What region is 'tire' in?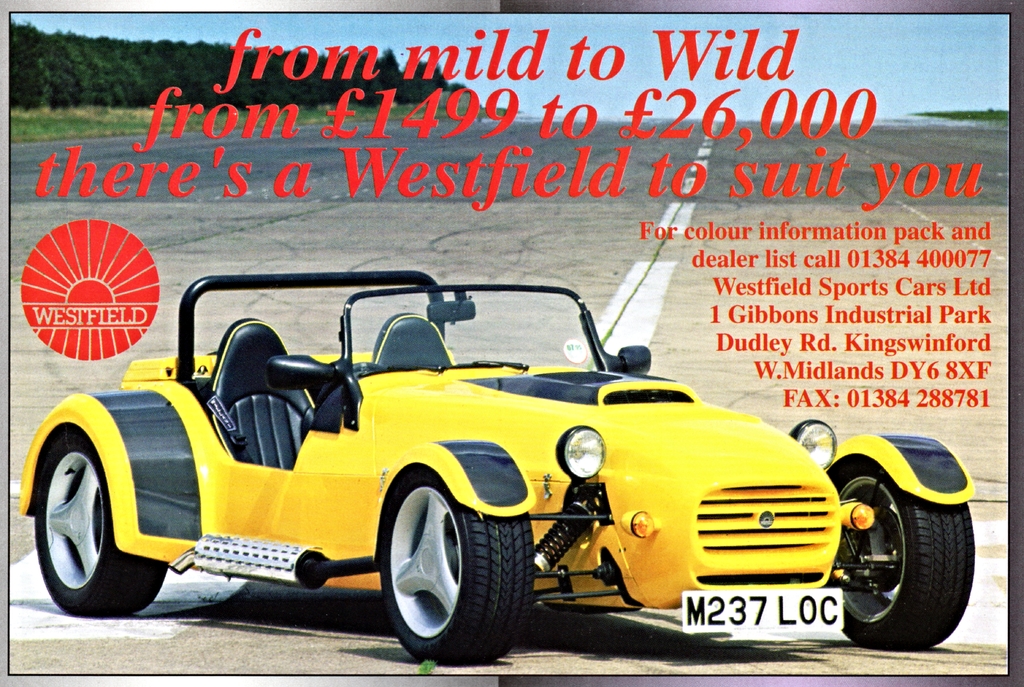
(x1=32, y1=421, x2=163, y2=622).
